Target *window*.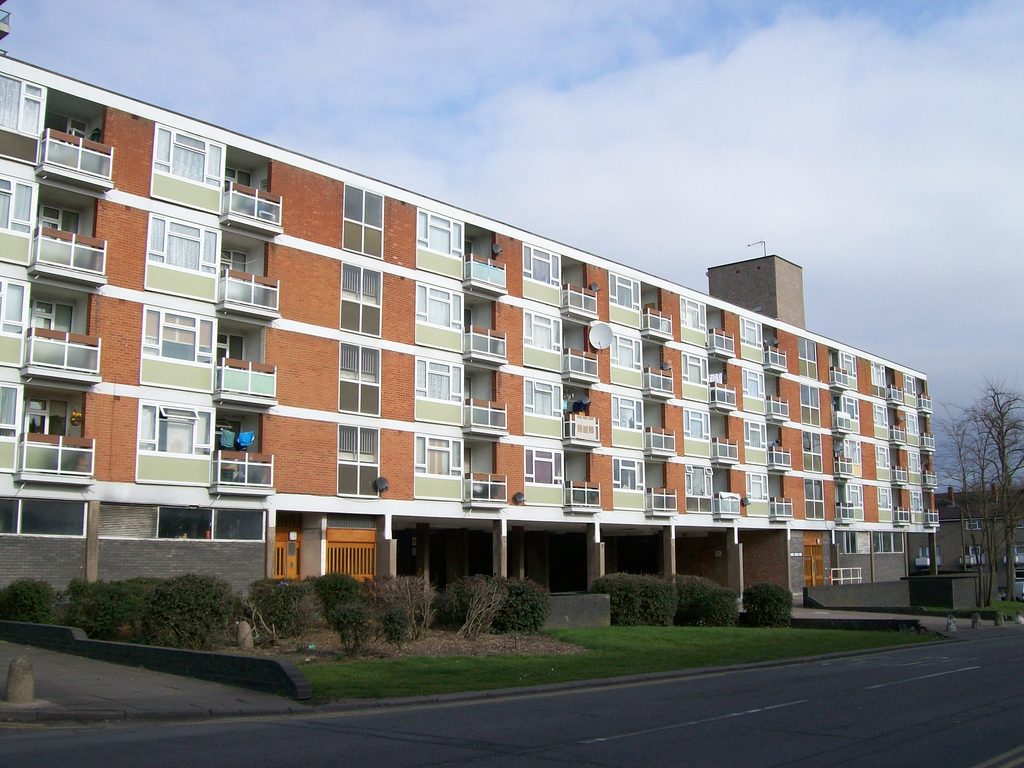
Target region: [612, 335, 648, 390].
